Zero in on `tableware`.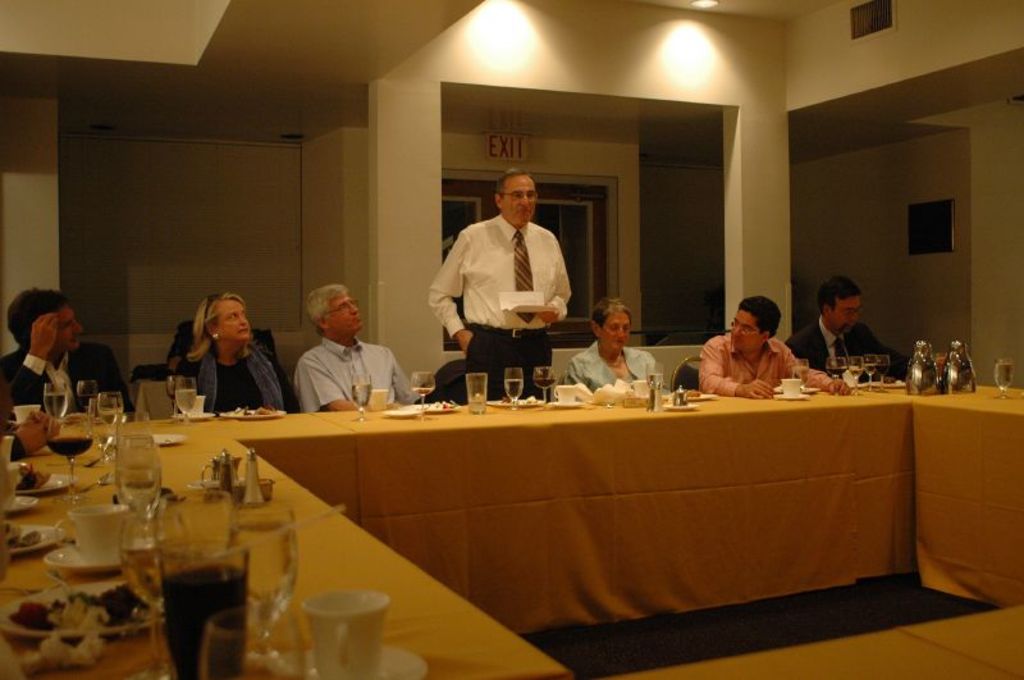
Zeroed in: [left=398, top=400, right=457, bottom=415].
